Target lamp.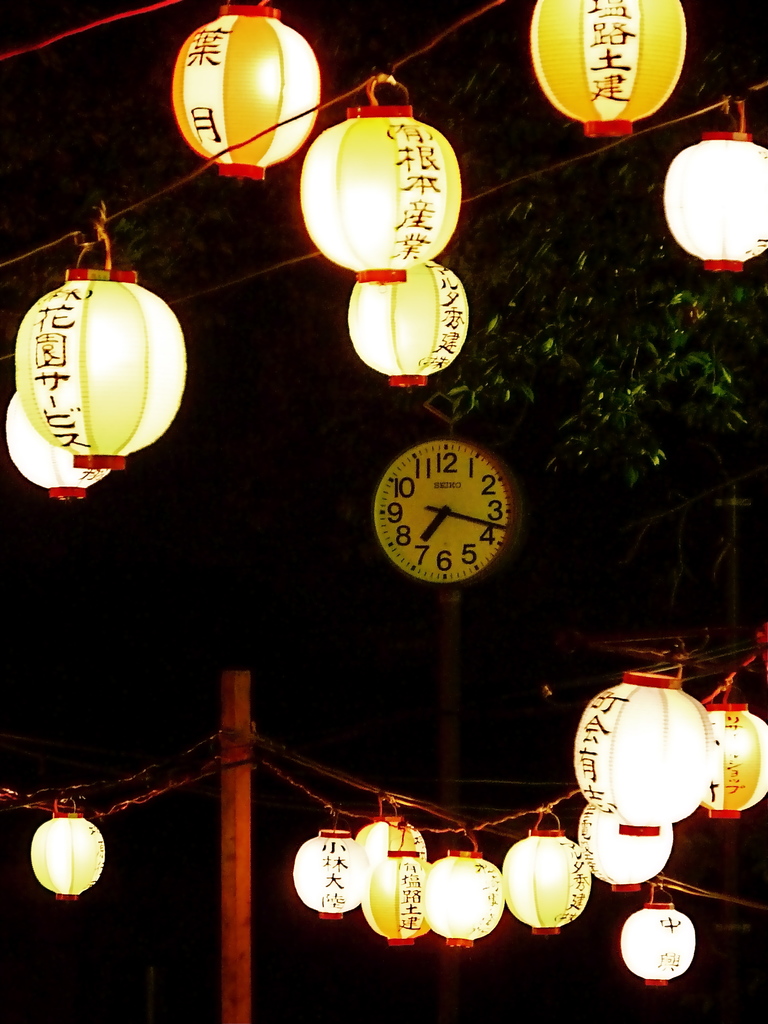
Target region: detection(292, 815, 369, 922).
